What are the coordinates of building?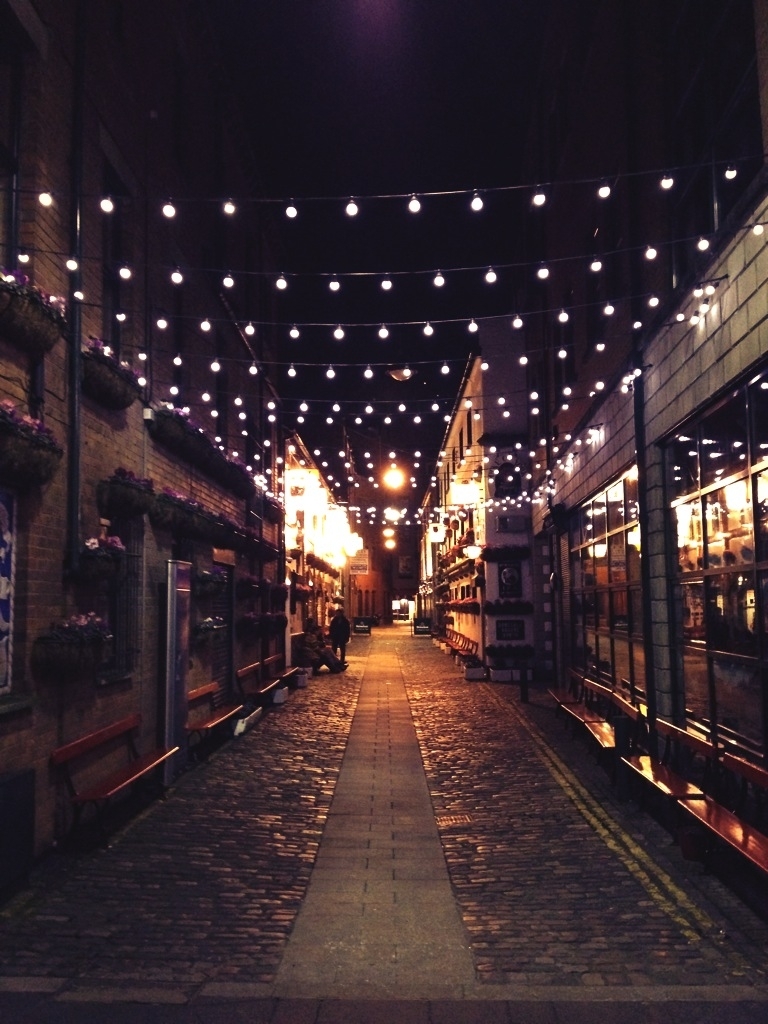
2:0:351:918.
